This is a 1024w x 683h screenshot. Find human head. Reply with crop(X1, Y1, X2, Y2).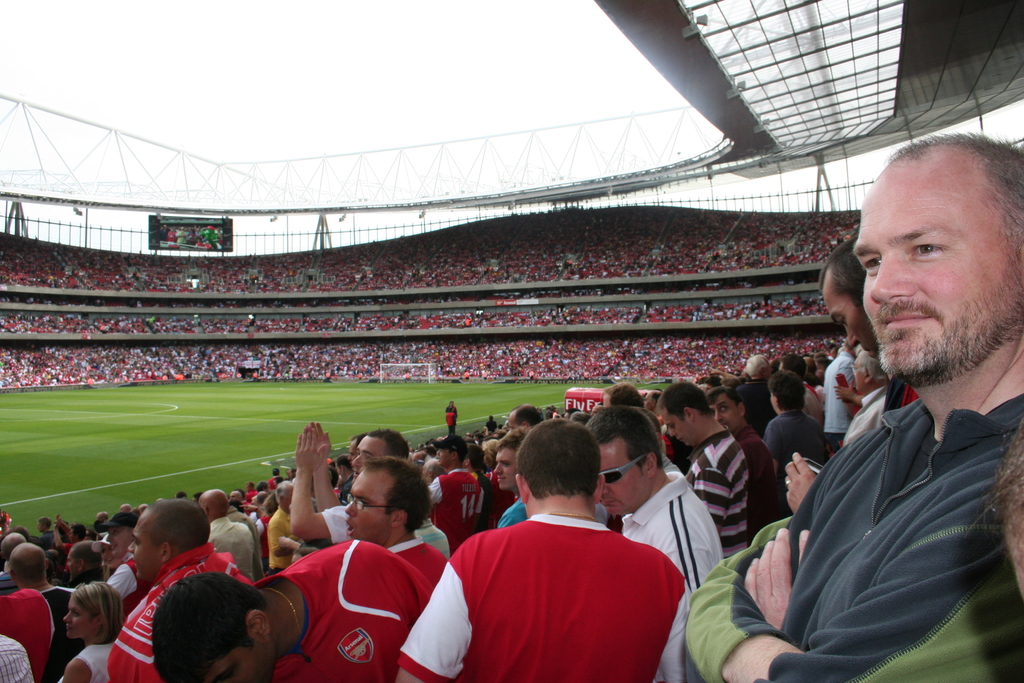
crop(657, 381, 716, 447).
